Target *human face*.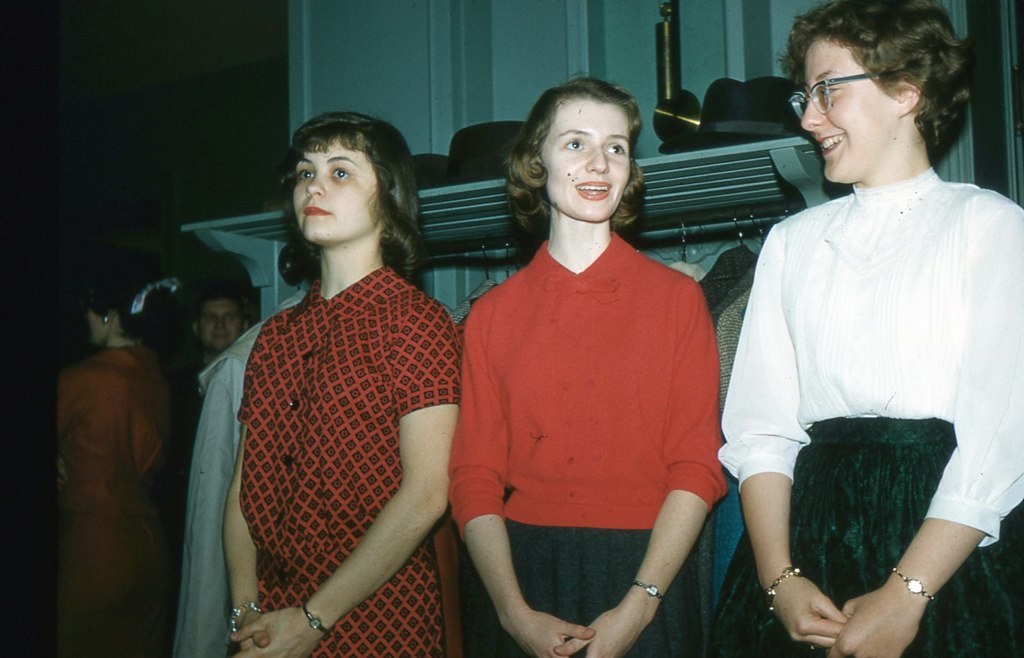
Target region: (left=544, top=102, right=633, bottom=221).
